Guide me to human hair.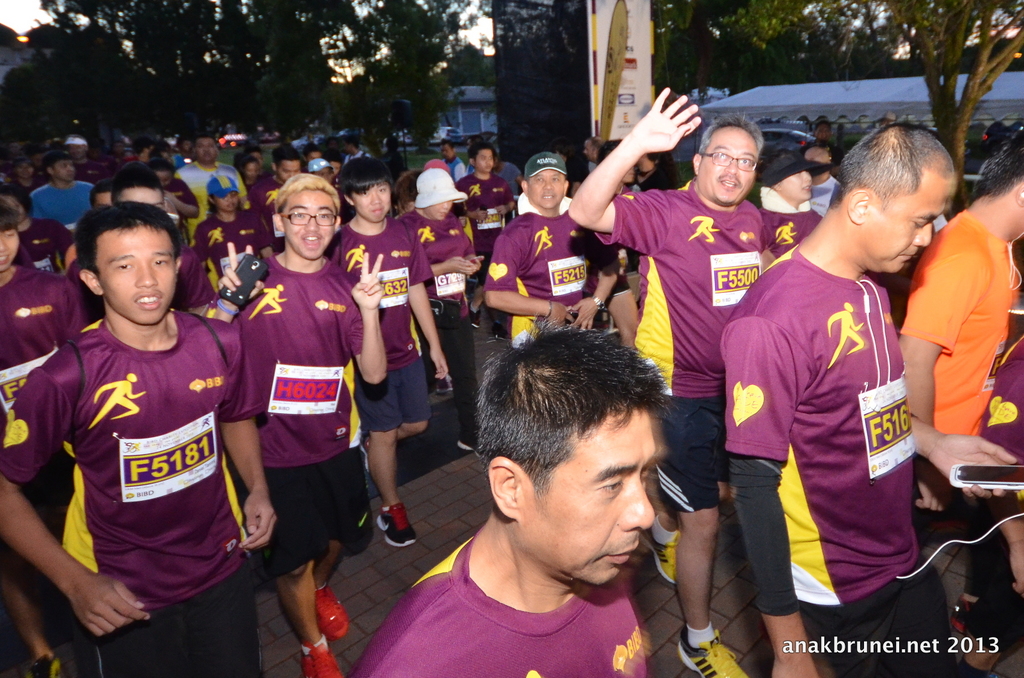
Guidance: <bbox>470, 141, 501, 161</bbox>.
